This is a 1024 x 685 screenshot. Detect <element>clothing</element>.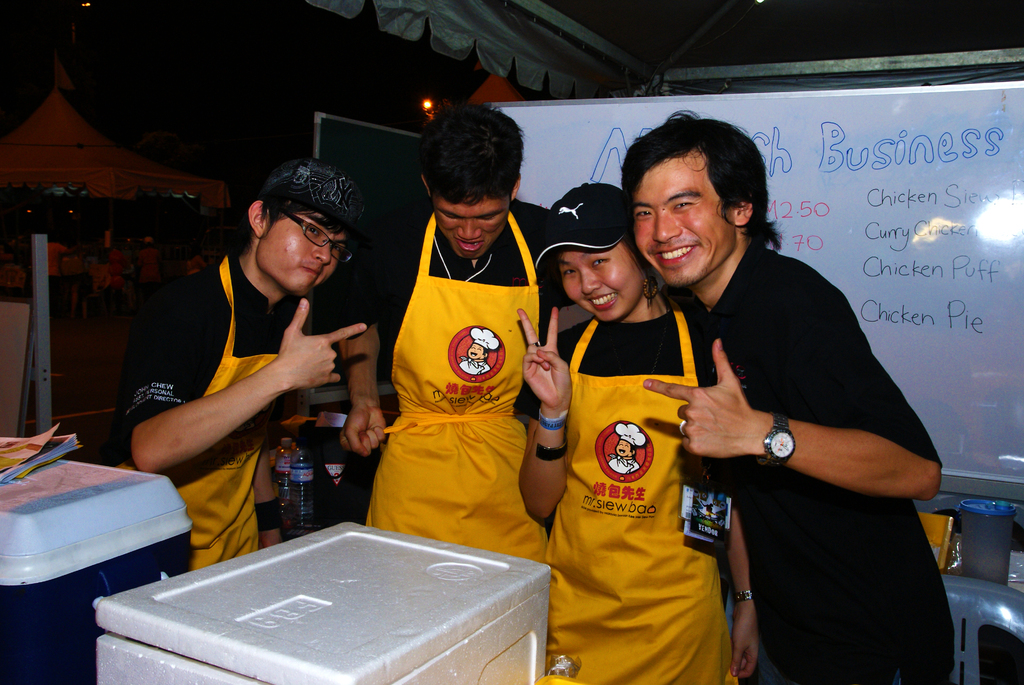
[513,311,737,684].
